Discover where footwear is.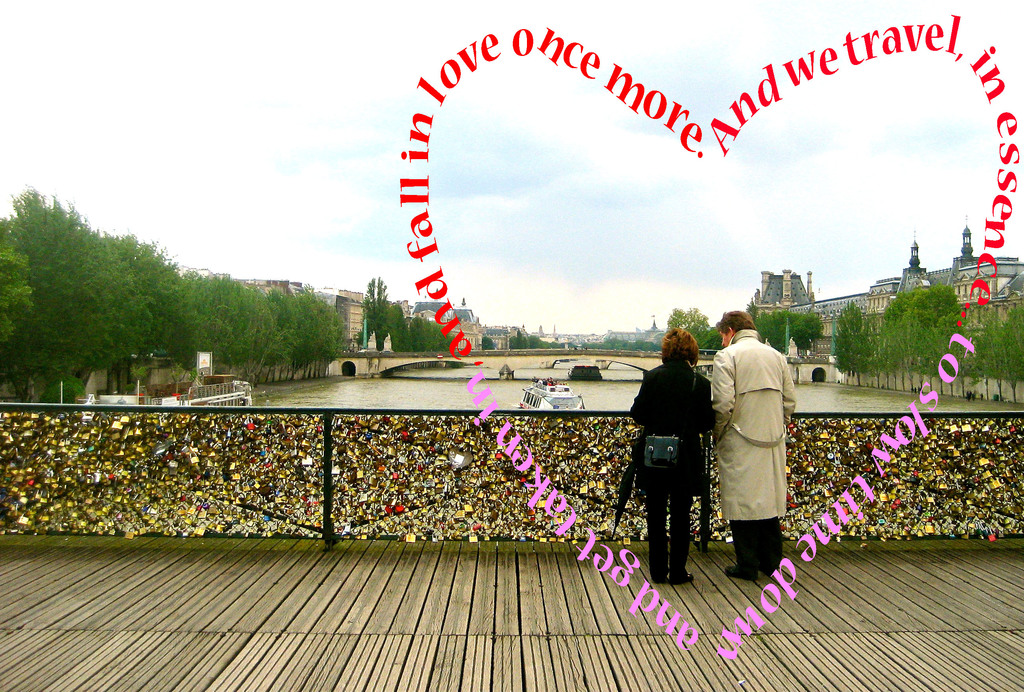
Discovered at [x1=764, y1=566, x2=776, y2=576].
